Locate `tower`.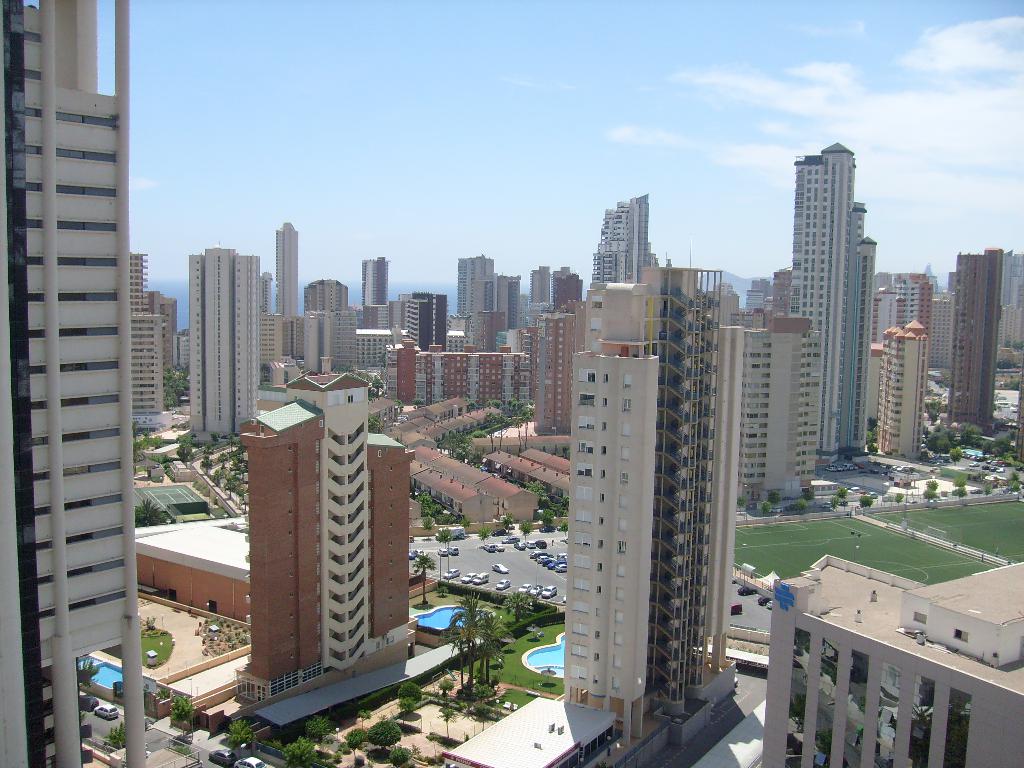
Bounding box: bbox(272, 218, 300, 358).
